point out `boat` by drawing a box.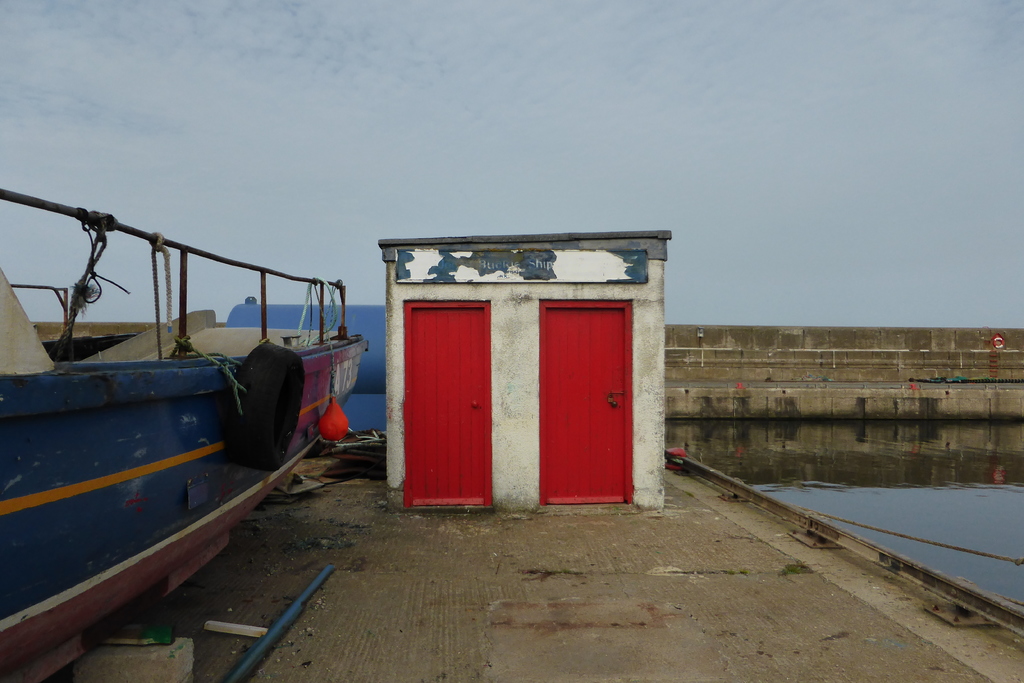
box=[0, 214, 343, 620].
